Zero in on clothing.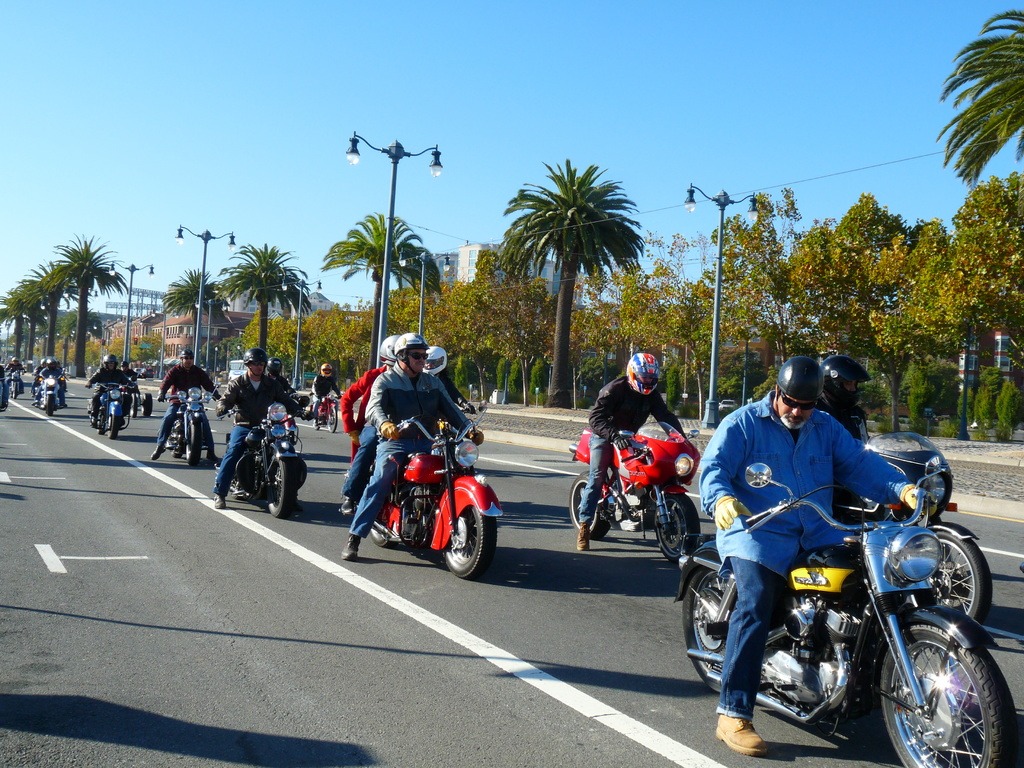
Zeroed in: bbox=[265, 371, 294, 395].
